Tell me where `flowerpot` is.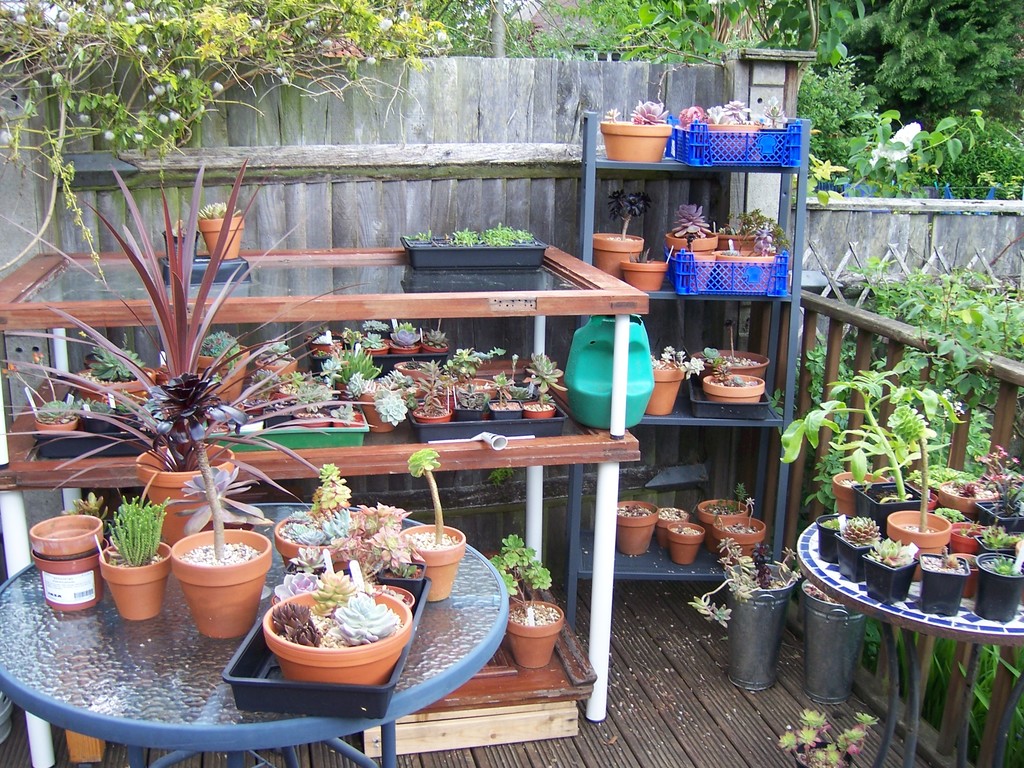
`flowerpot` is at bbox=(446, 376, 499, 395).
